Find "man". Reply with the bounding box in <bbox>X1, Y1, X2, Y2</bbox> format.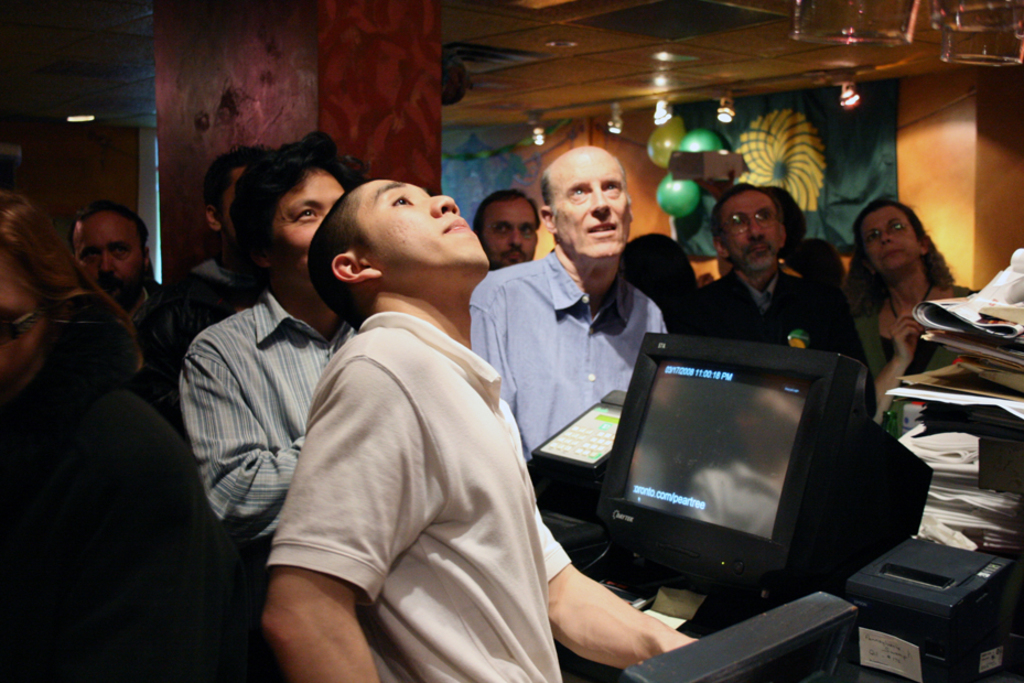
<bbox>691, 176, 851, 359</bbox>.
